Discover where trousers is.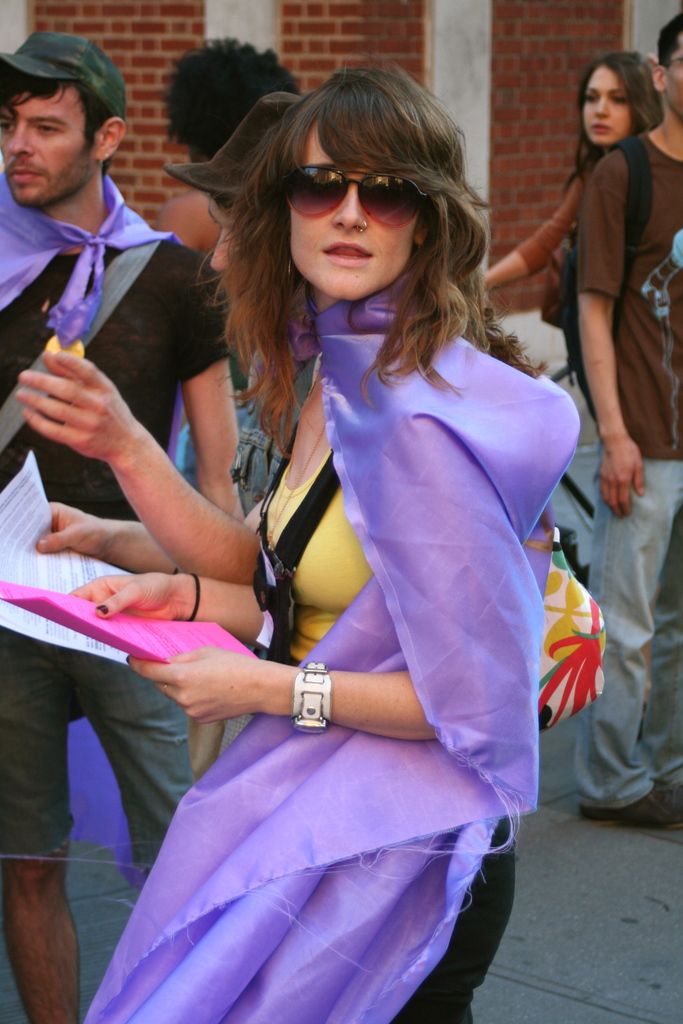
Discovered at 568:452:682:824.
